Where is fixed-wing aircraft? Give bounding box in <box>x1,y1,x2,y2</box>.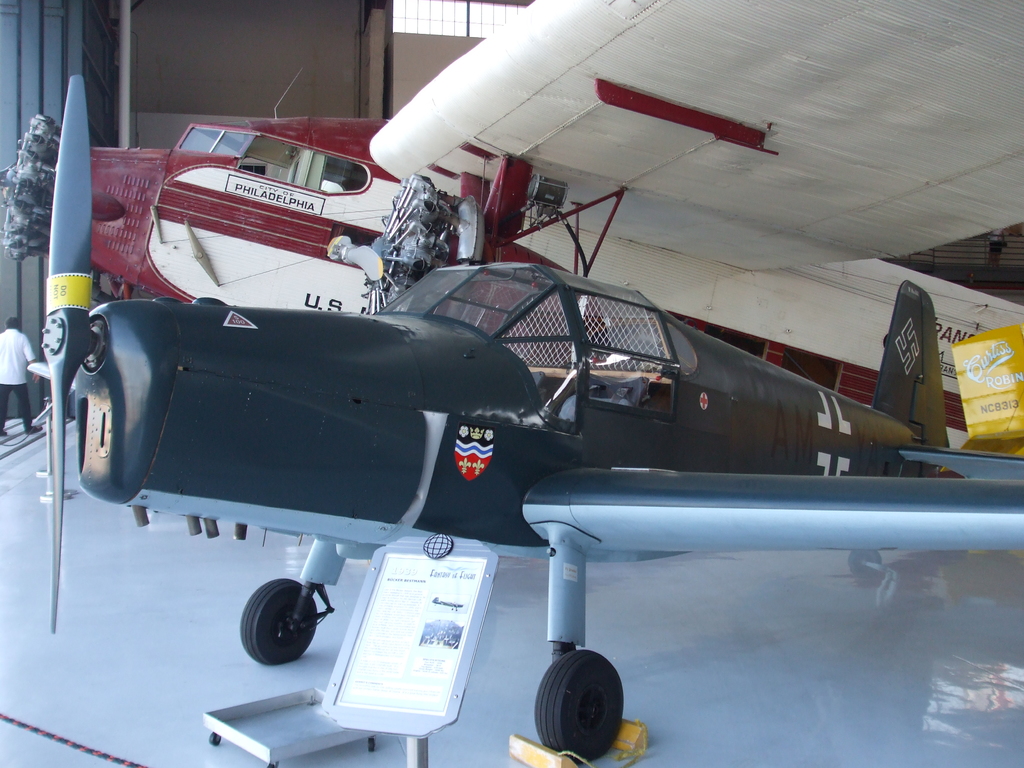
<box>28,72,1023,765</box>.
